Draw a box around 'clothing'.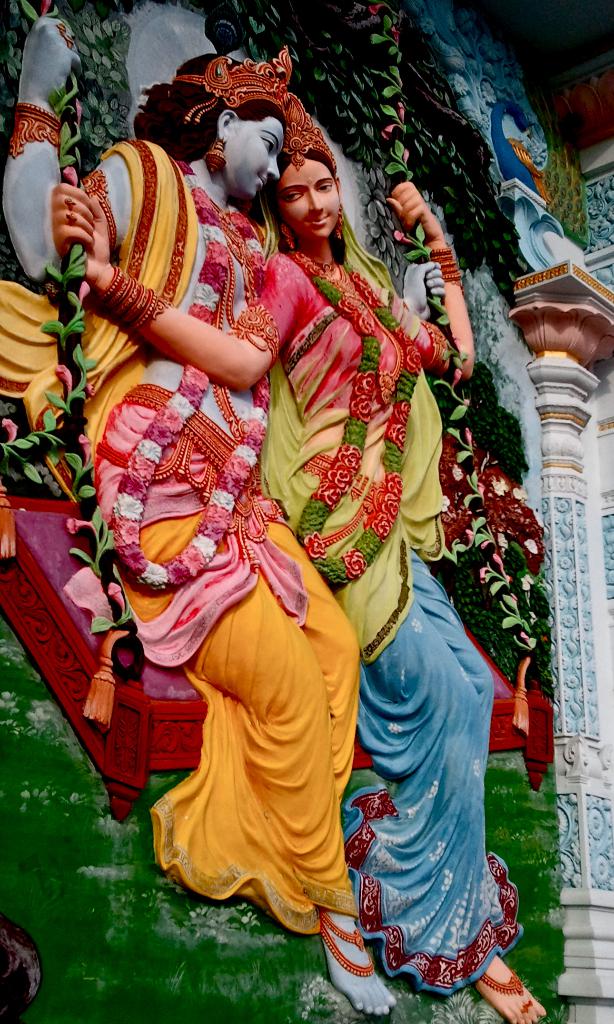
left=243, top=244, right=492, bottom=990.
